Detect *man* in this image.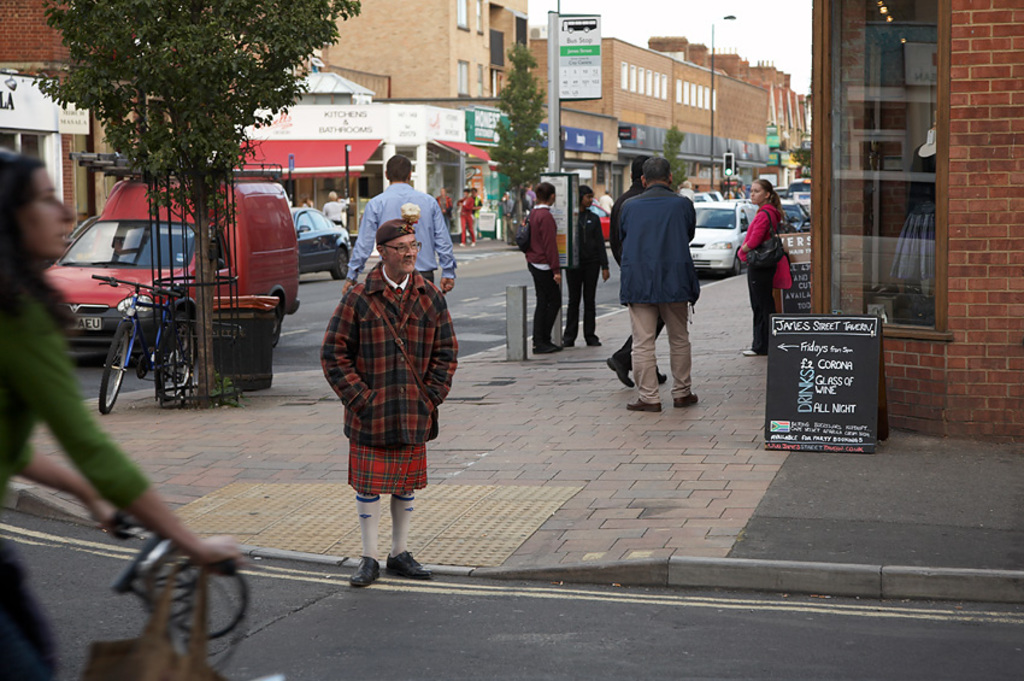
Detection: box=[320, 201, 460, 589].
